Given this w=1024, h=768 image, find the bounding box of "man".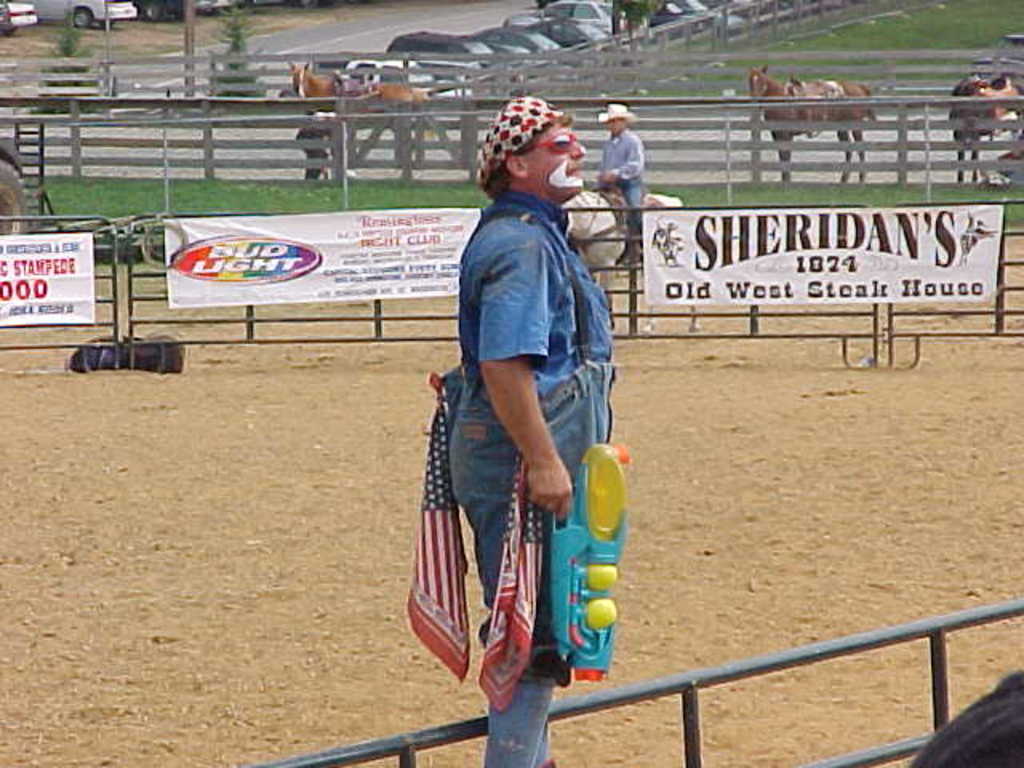
435 101 626 626.
